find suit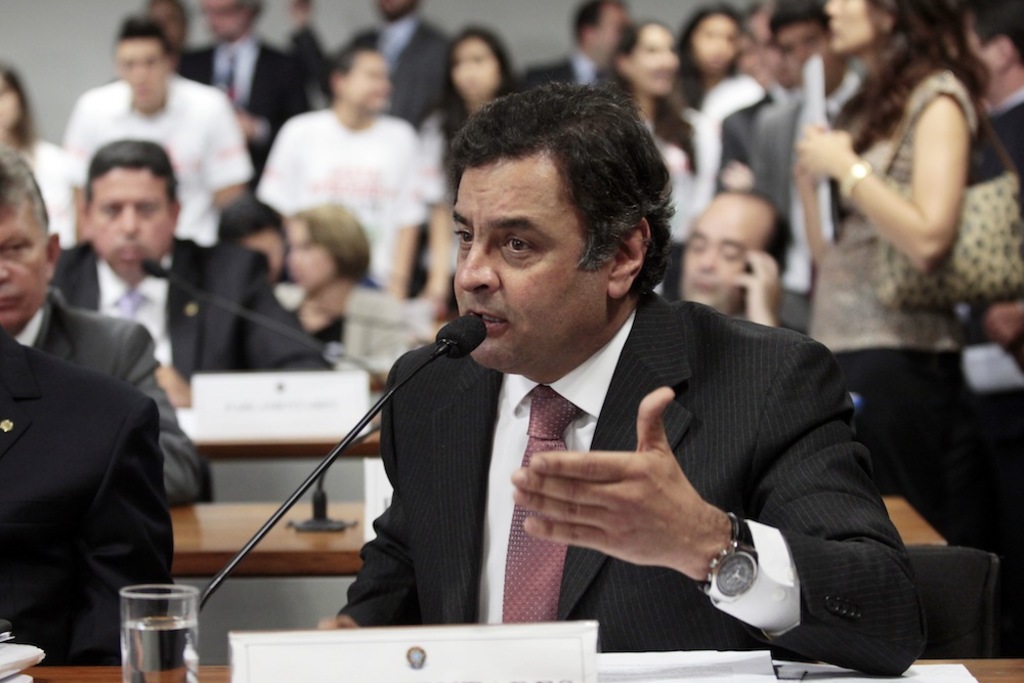
crop(0, 325, 176, 666)
